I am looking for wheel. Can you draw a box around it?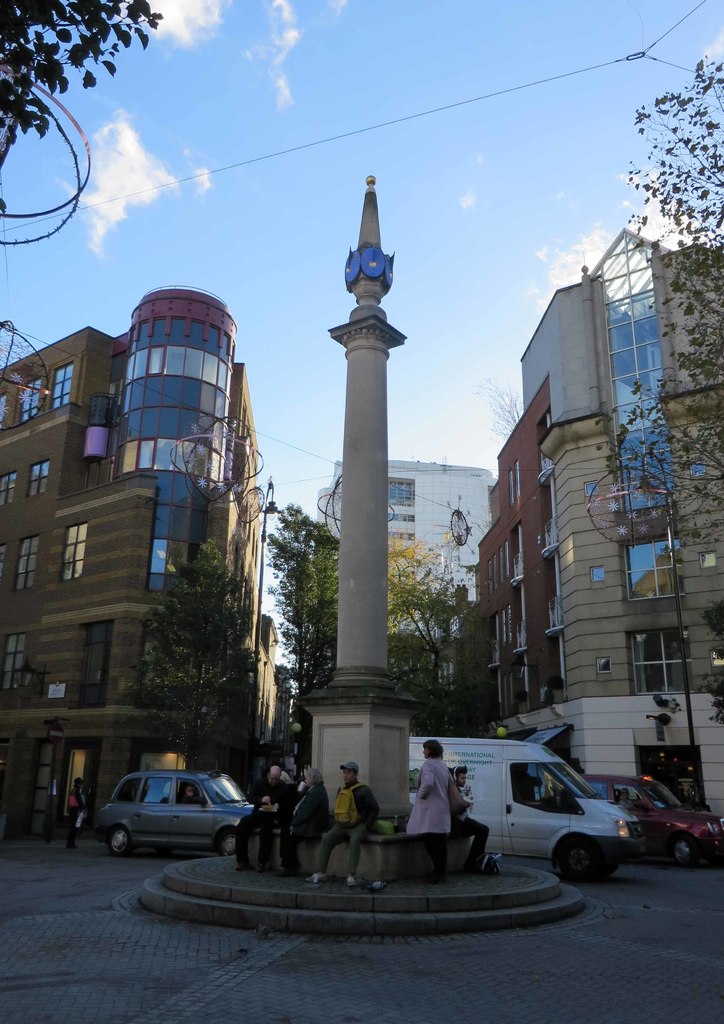
Sure, the bounding box is select_region(104, 827, 136, 855).
